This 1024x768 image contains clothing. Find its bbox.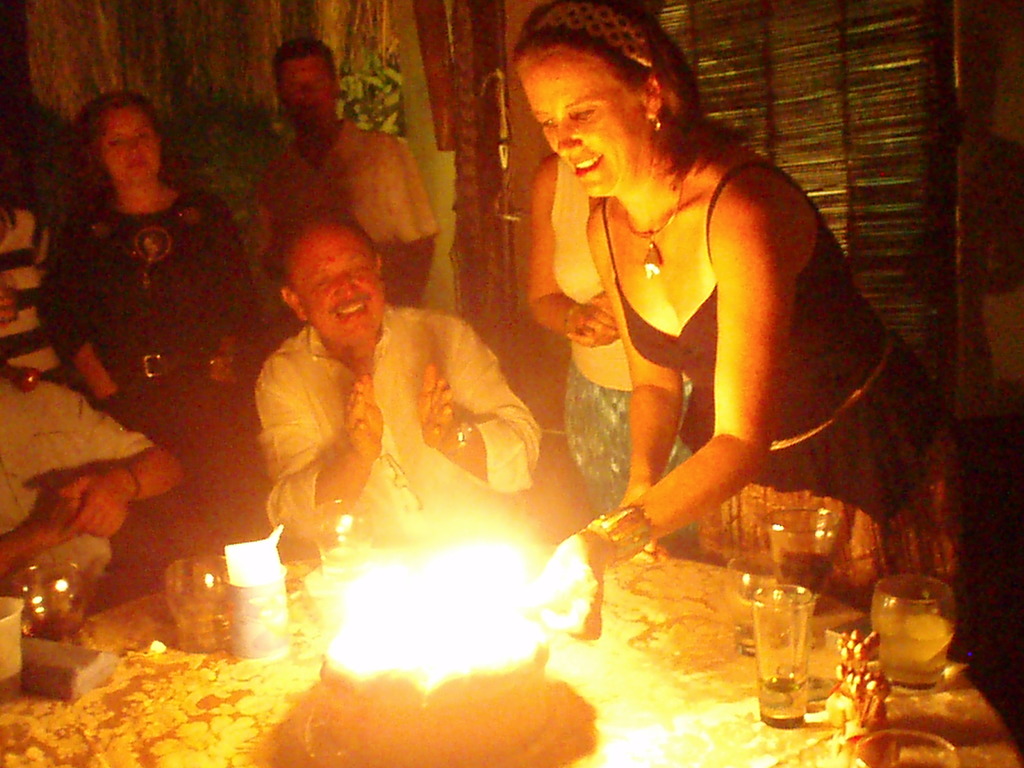
[600, 159, 1018, 714].
